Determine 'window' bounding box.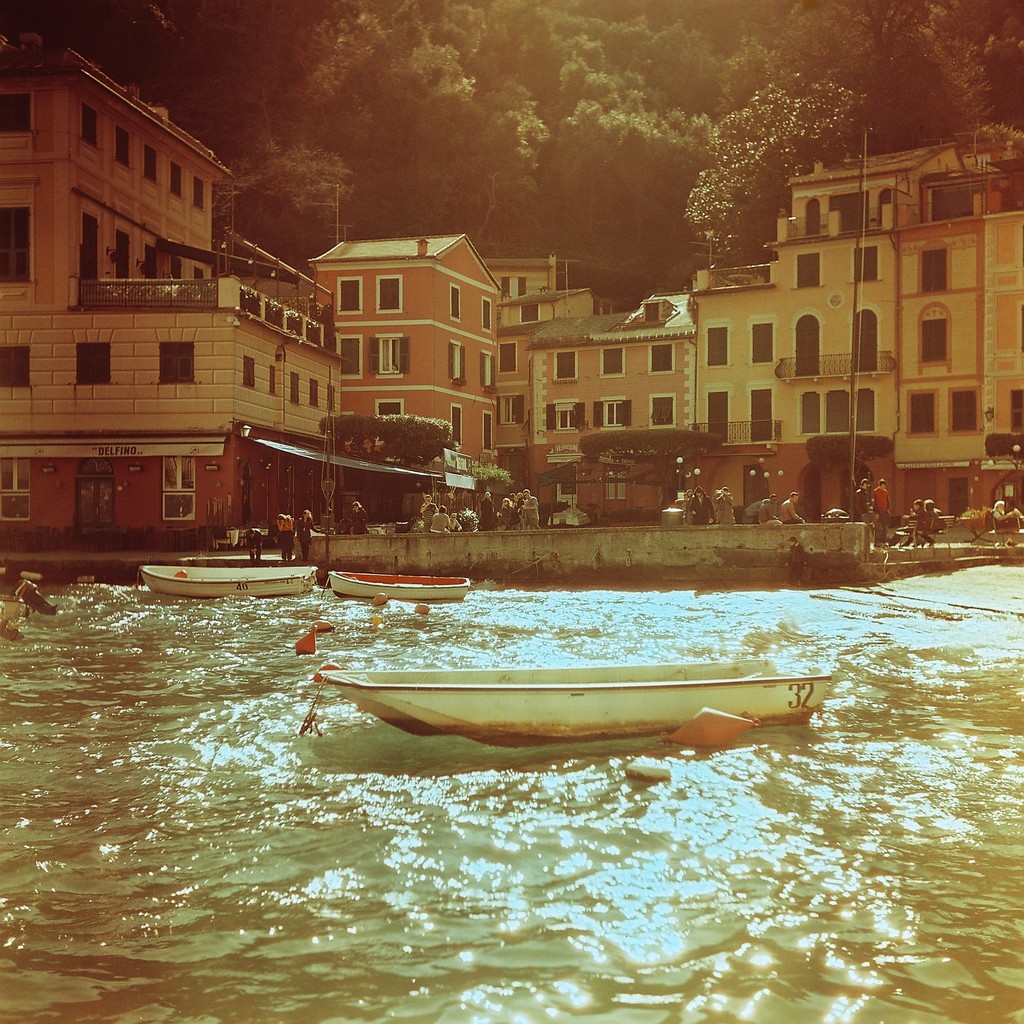
Determined: (283,461,295,522).
